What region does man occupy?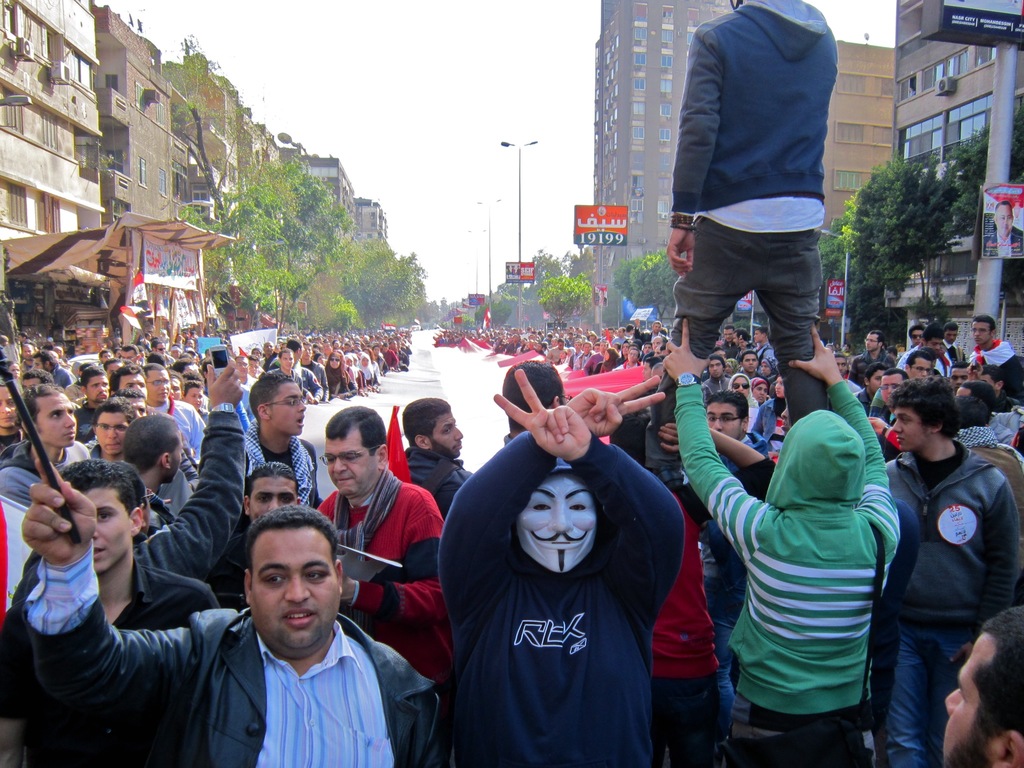
pyautogui.locateOnScreen(301, 342, 328, 400).
